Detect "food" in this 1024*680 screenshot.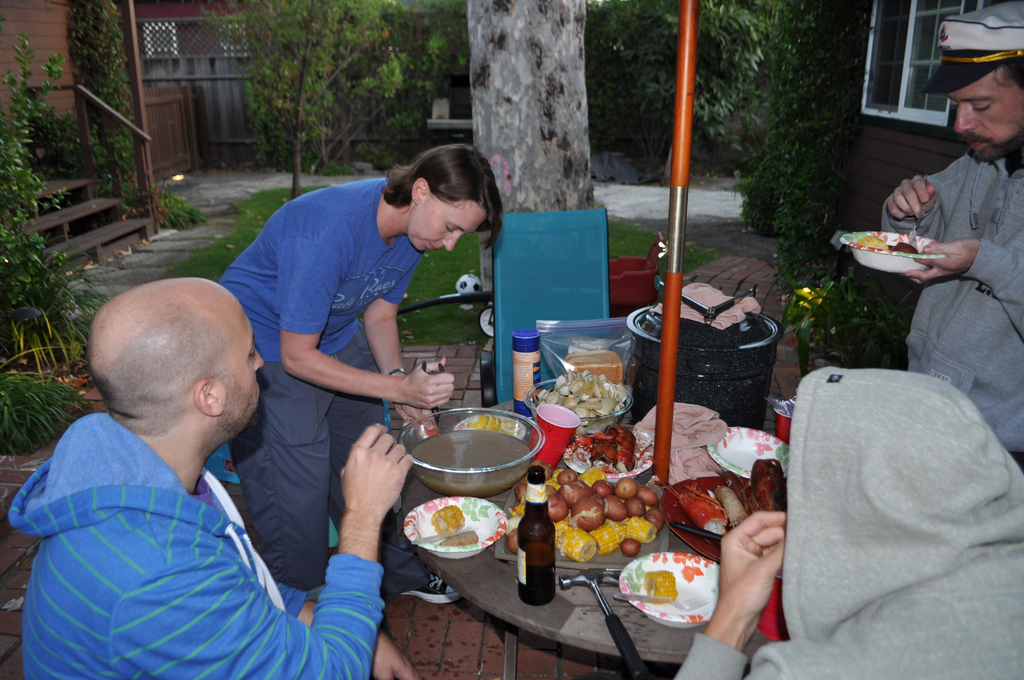
Detection: <bbox>501, 419, 524, 439</bbox>.
